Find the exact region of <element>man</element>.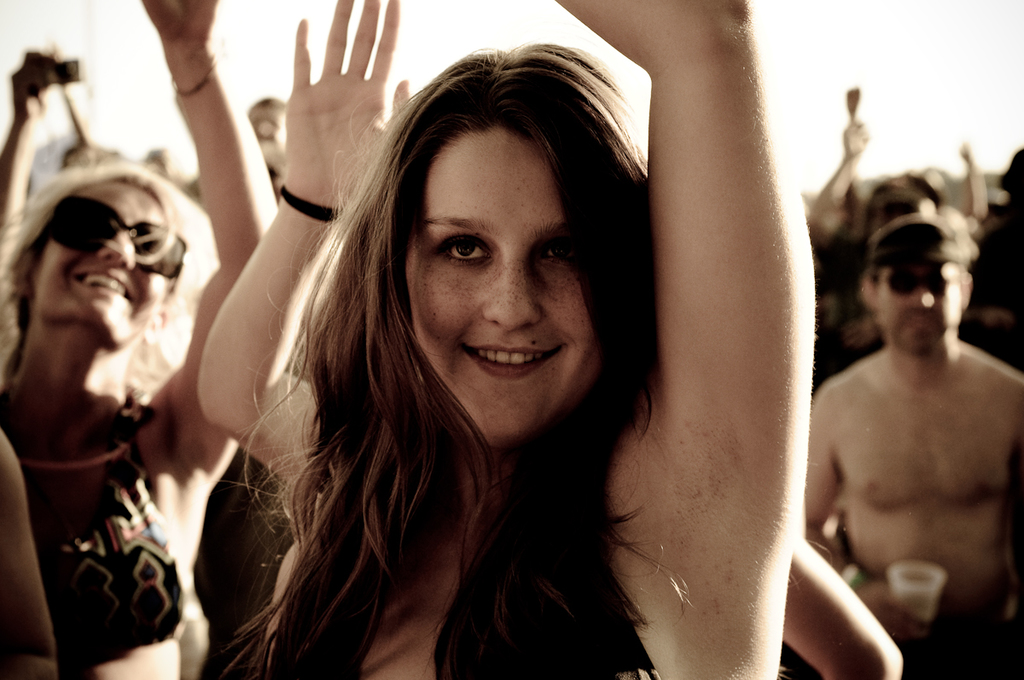
Exact region: x1=800 y1=185 x2=1023 y2=676.
